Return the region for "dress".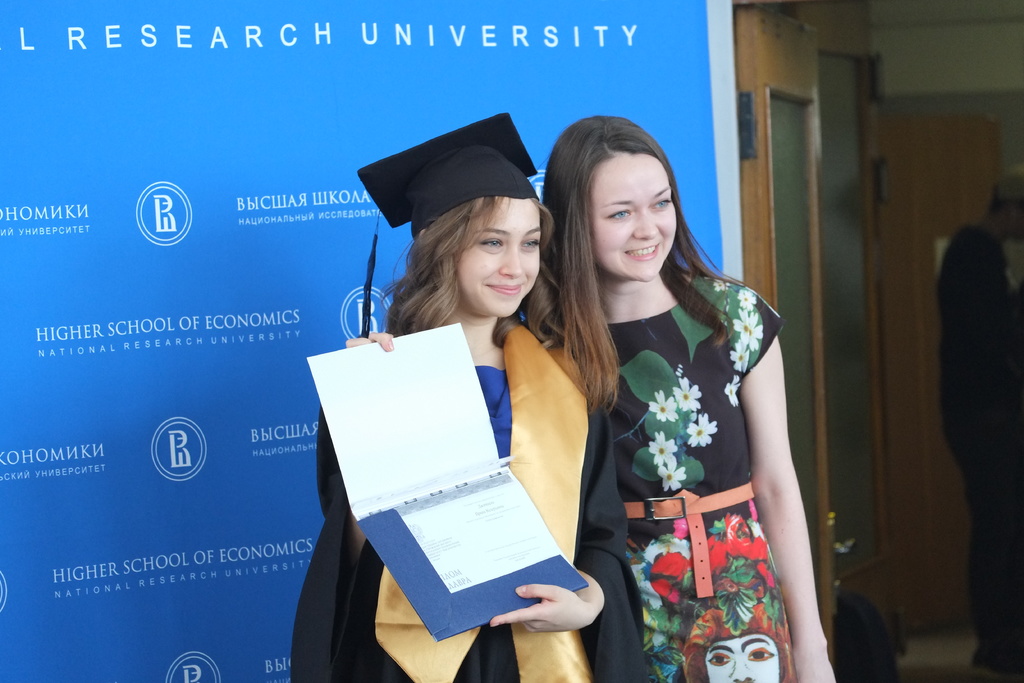
607,274,797,682.
